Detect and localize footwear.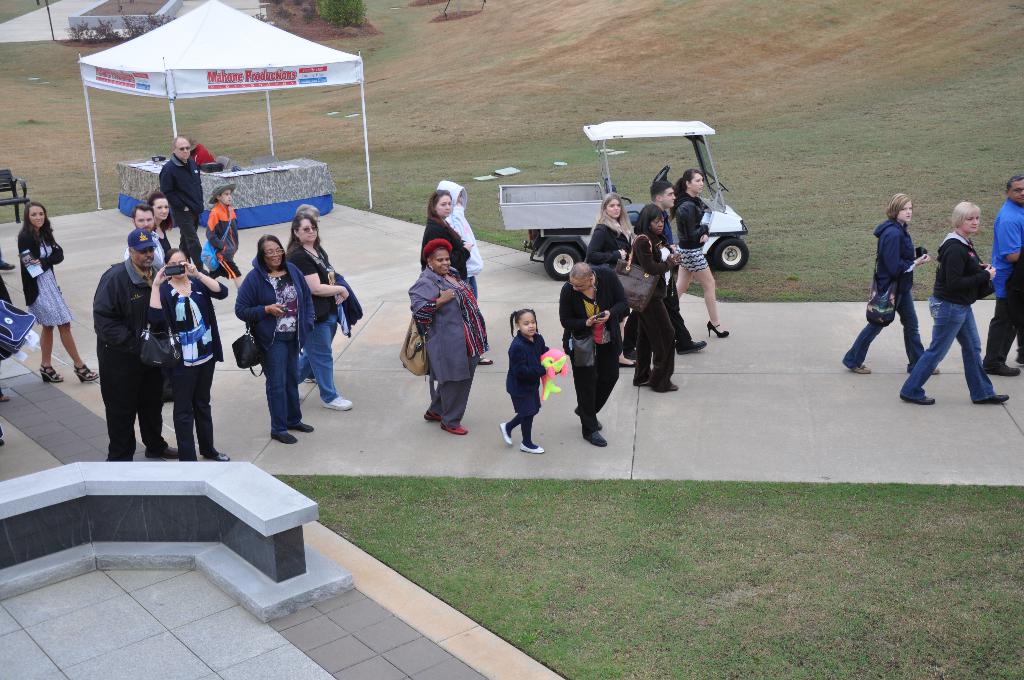
Localized at 159 442 179 458.
